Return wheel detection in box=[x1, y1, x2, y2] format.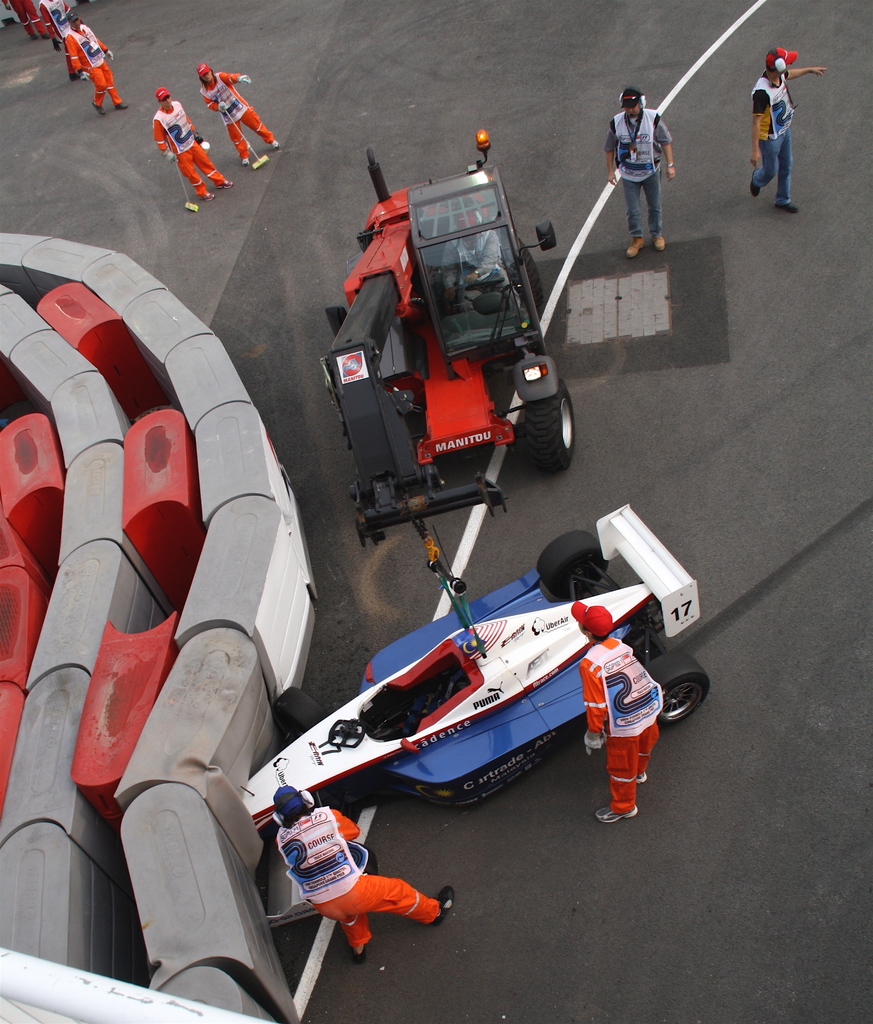
box=[646, 646, 709, 730].
